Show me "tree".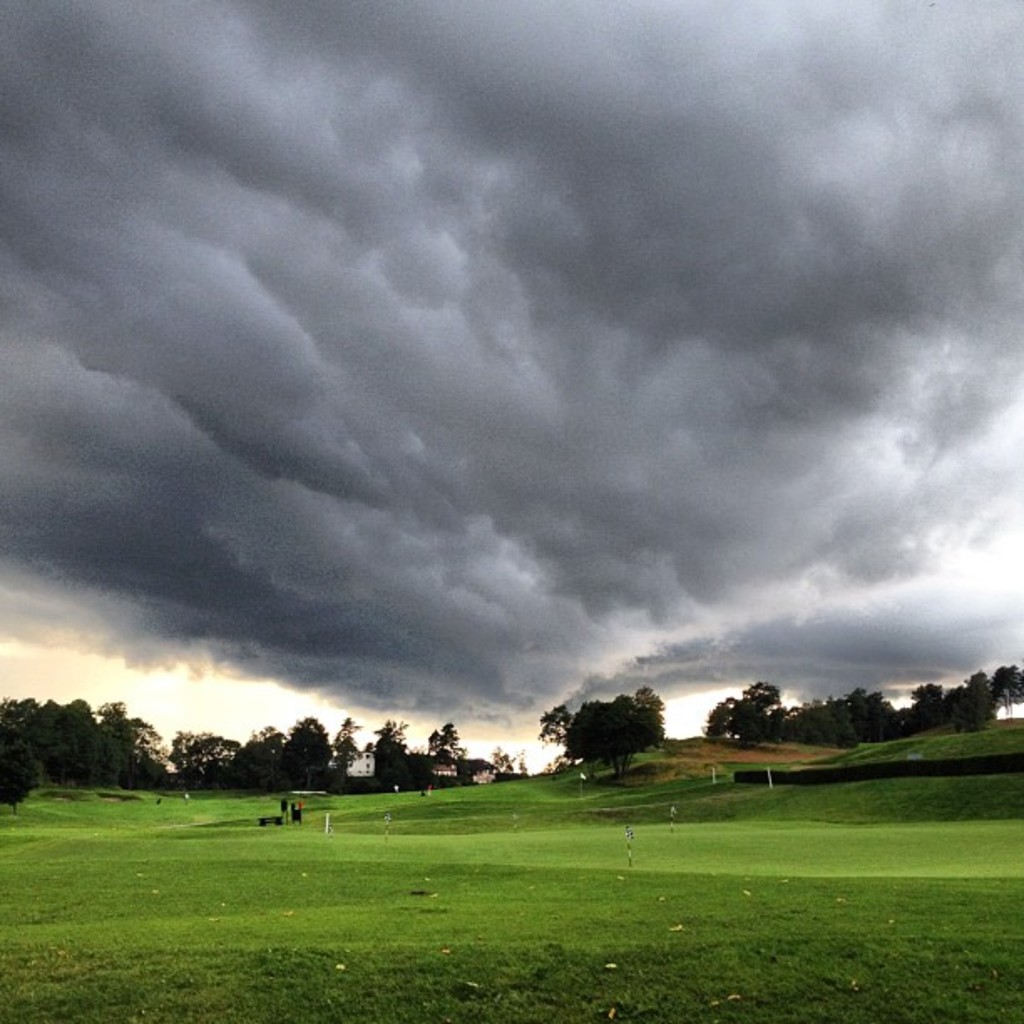
"tree" is here: 994 658 1022 724.
